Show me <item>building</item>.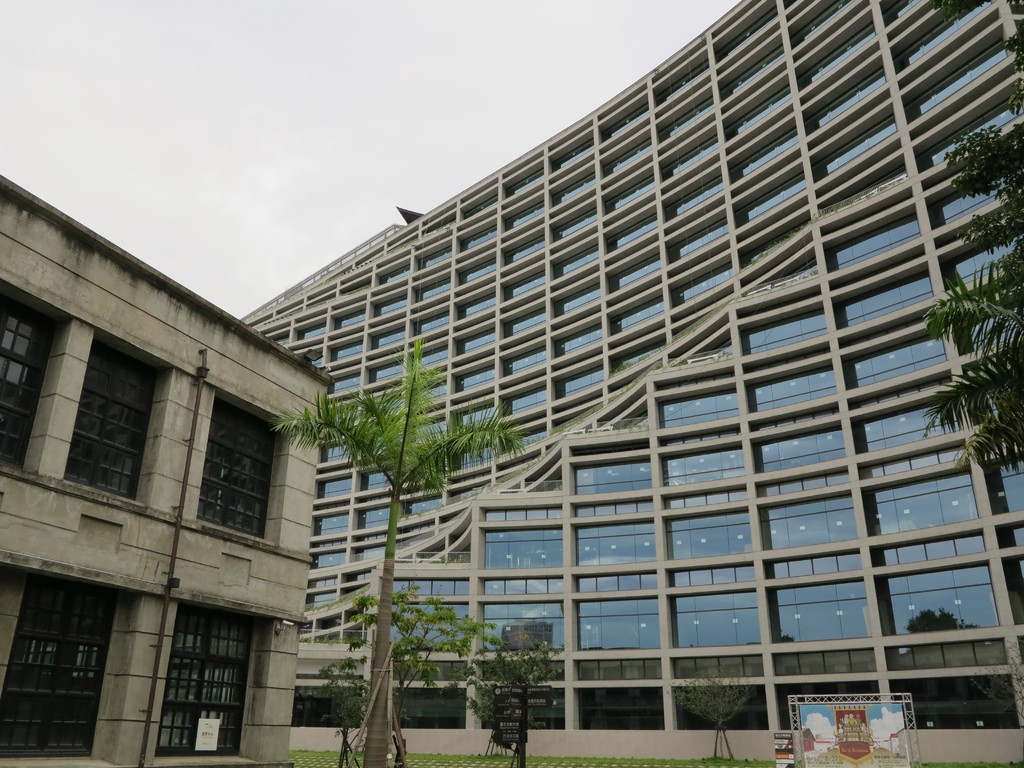
<item>building</item> is here: (x1=243, y1=1, x2=1023, y2=748).
